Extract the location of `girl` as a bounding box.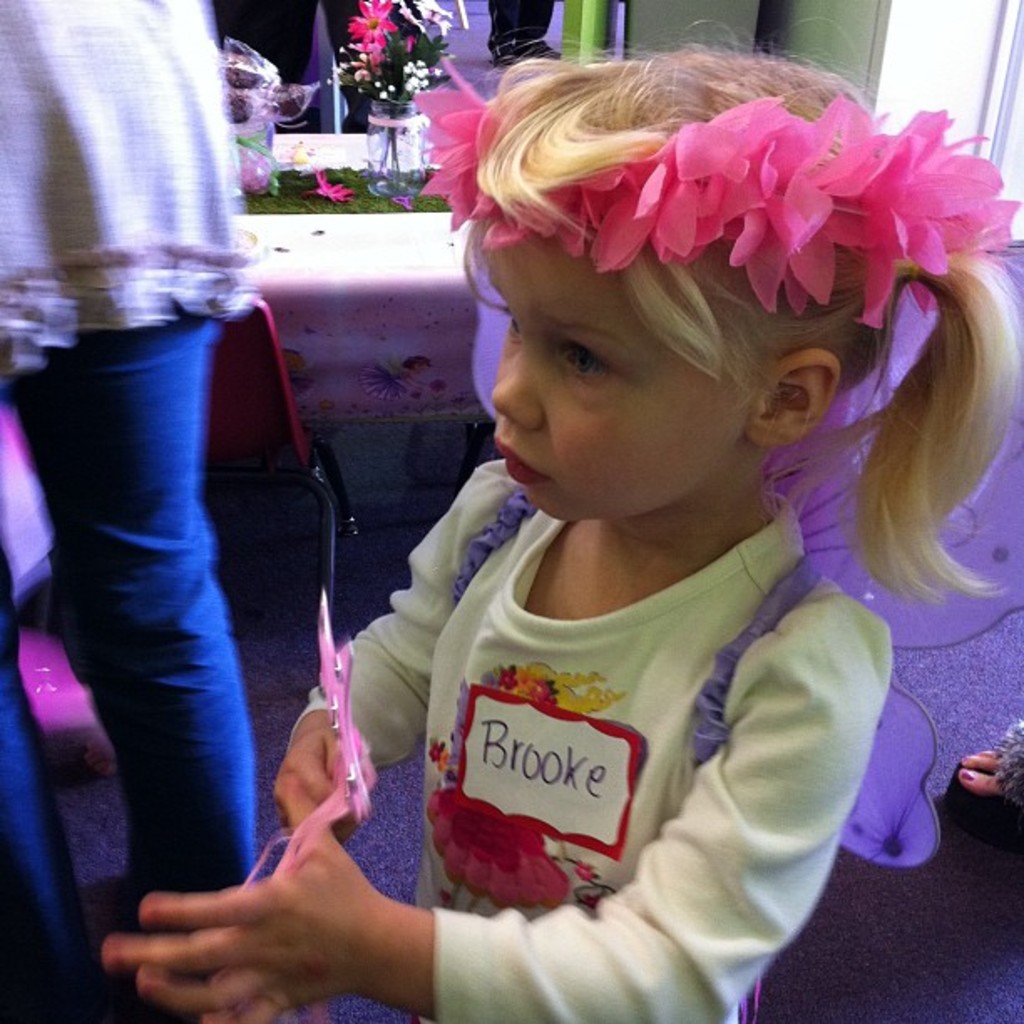
102:22:1022:1022.
